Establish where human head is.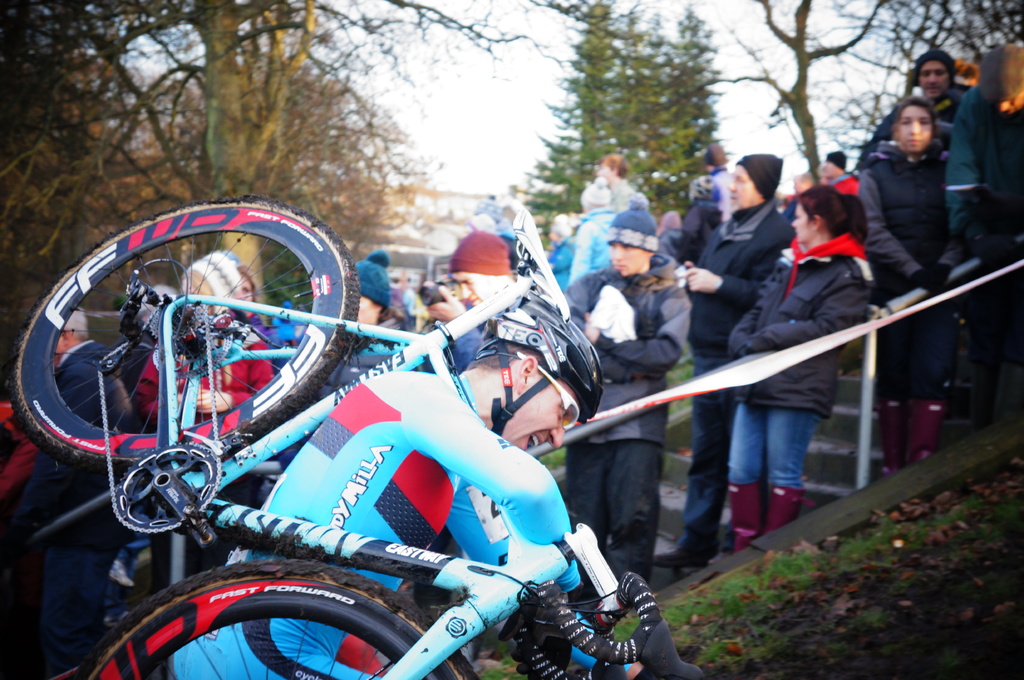
Established at x1=451, y1=232, x2=511, y2=303.
